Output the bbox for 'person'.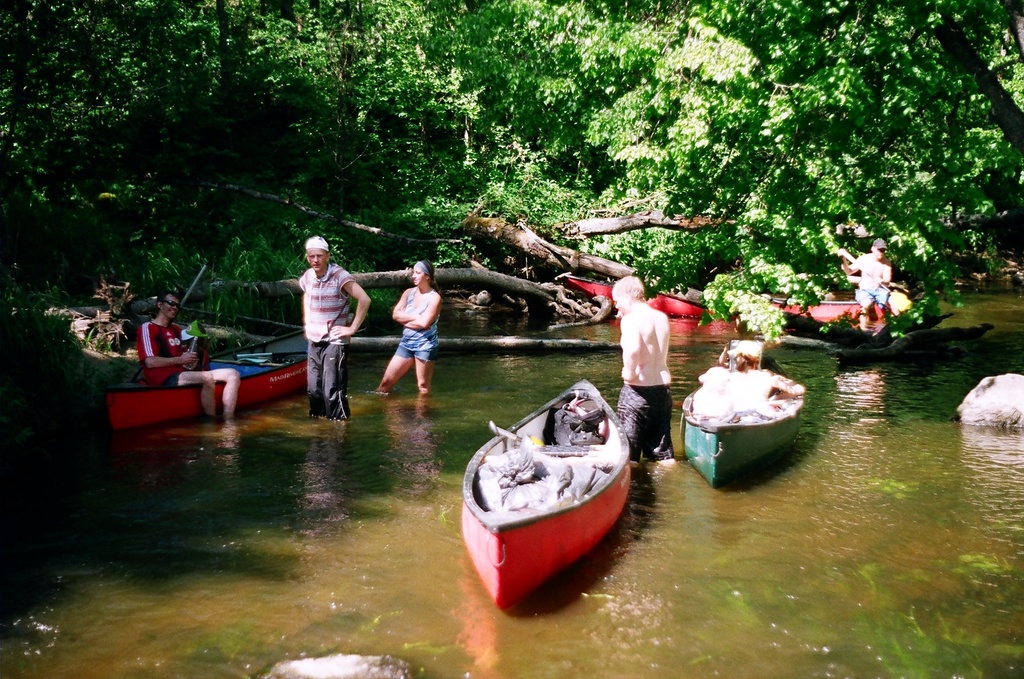
rect(285, 231, 375, 424).
